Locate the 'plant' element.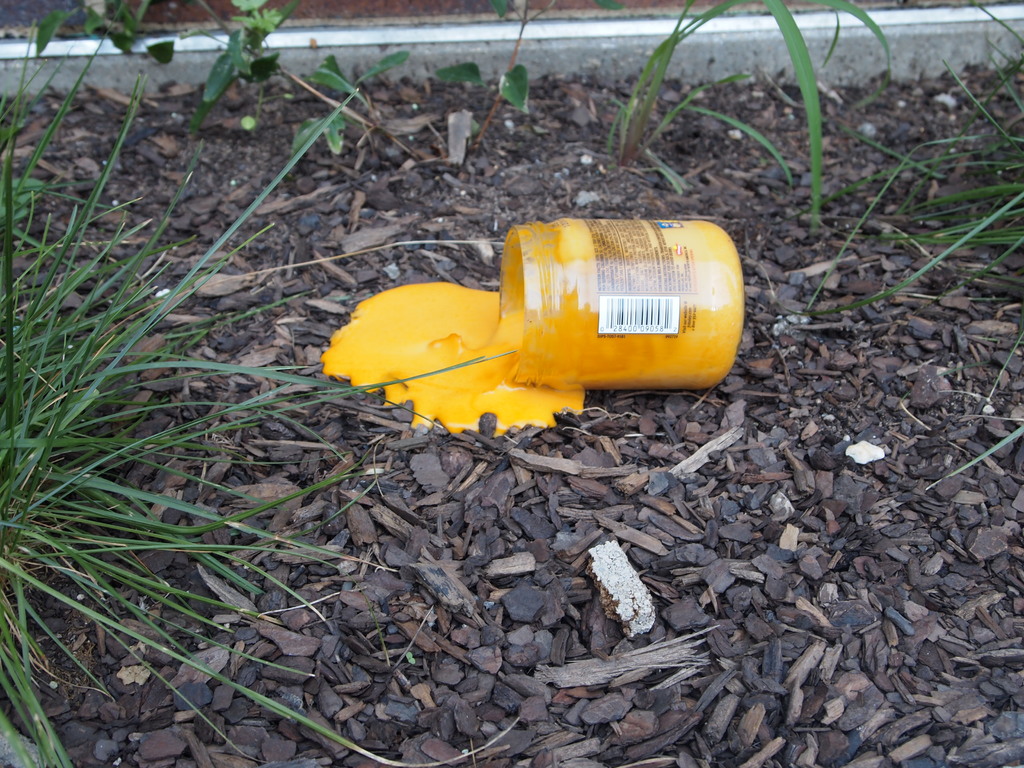
Element bbox: <region>798, 0, 1023, 323</region>.
